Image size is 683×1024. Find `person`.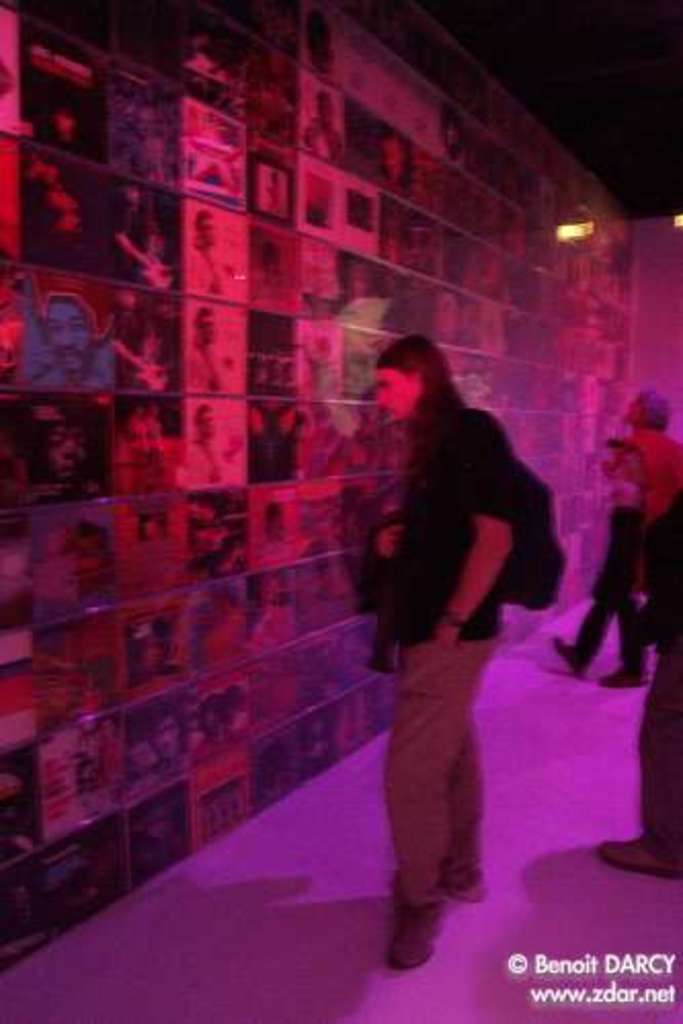
bbox=[544, 445, 650, 685].
